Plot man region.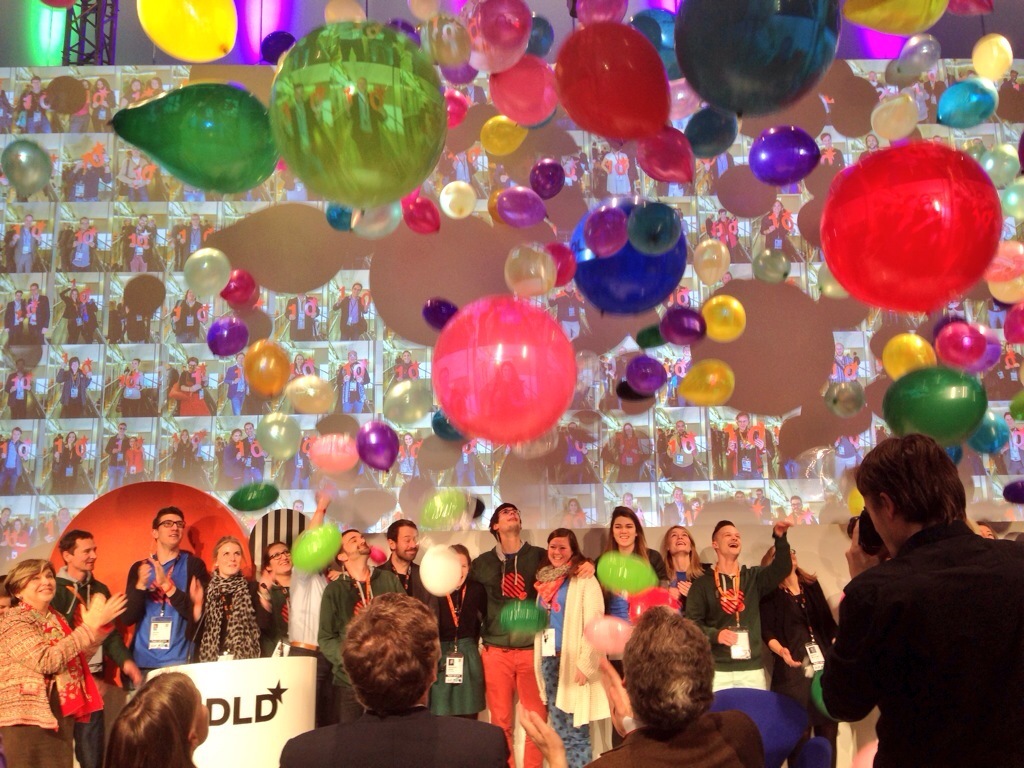
Plotted at <box>281,290,318,340</box>.
